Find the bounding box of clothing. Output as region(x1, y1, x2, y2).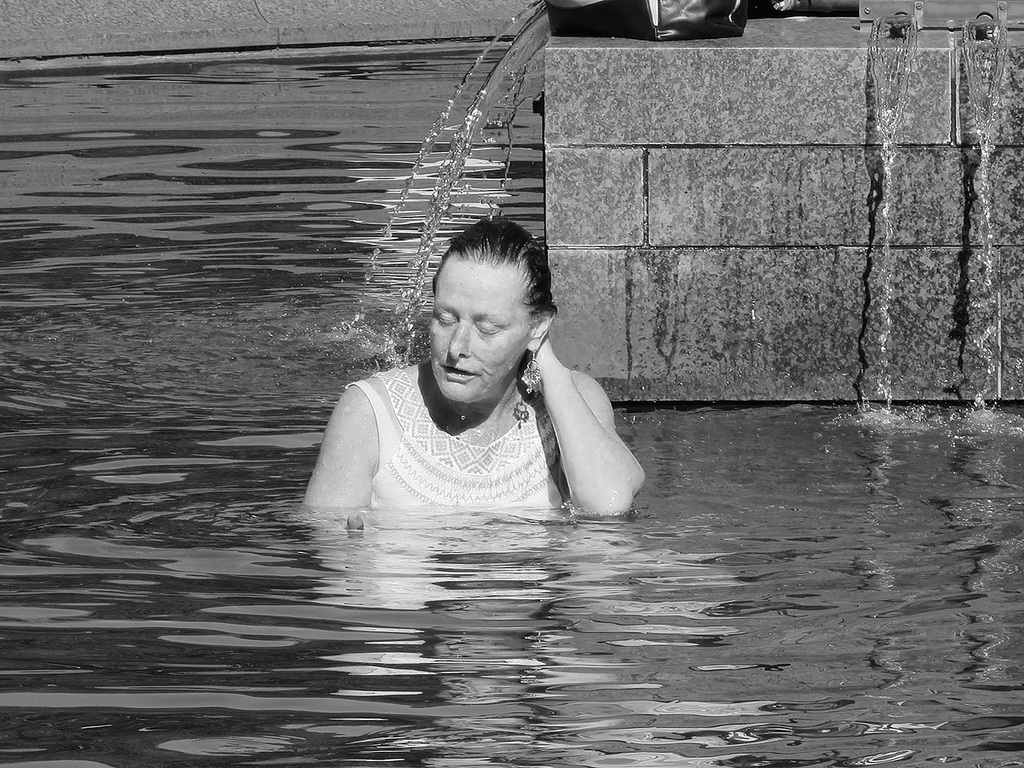
region(315, 300, 644, 532).
